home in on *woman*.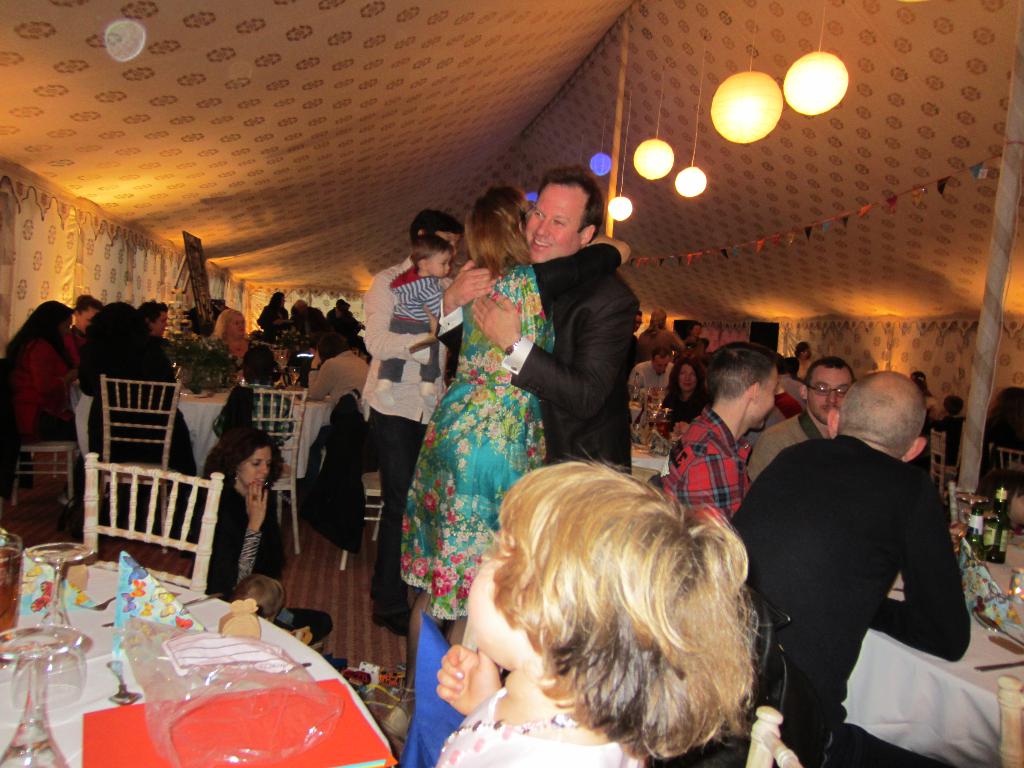
Homed in at 78,300,192,556.
